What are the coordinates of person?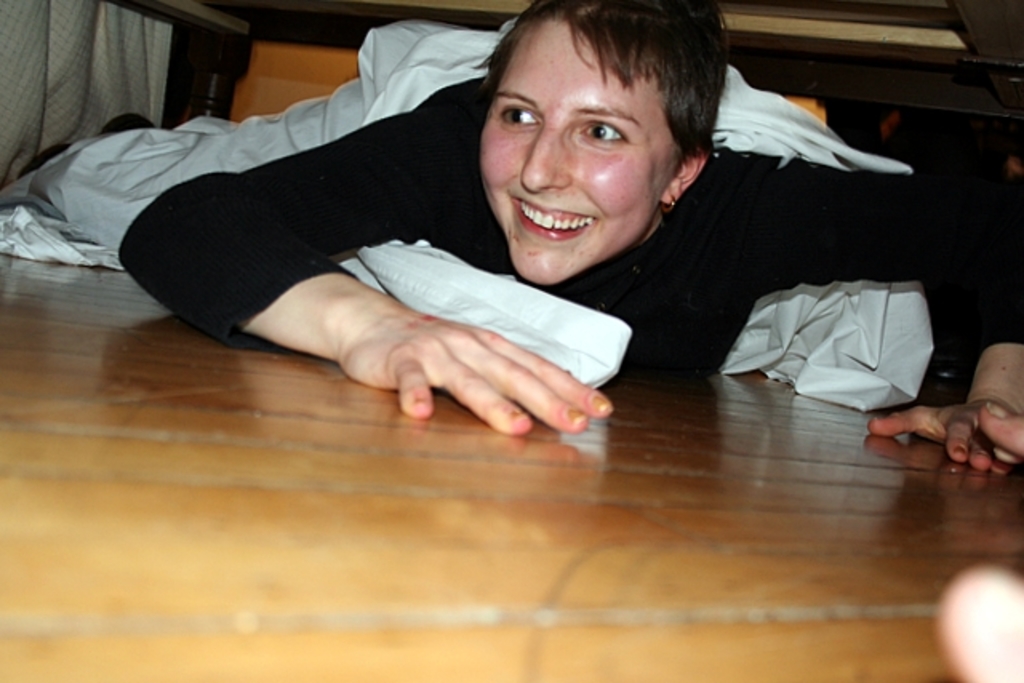
left=982, top=400, right=1022, bottom=446.
